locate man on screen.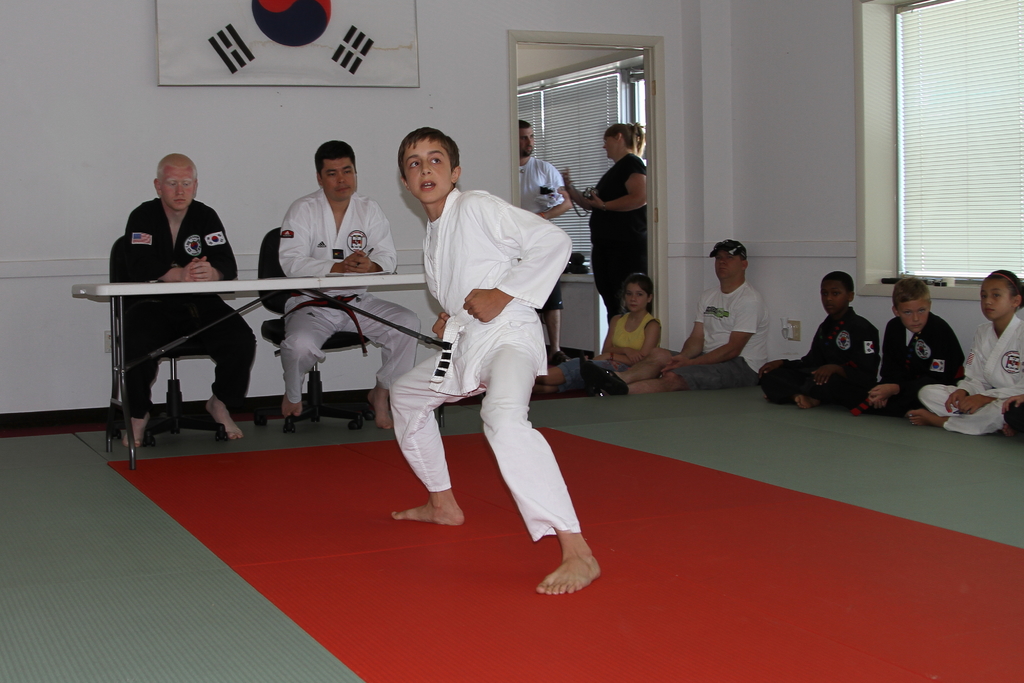
On screen at 582/238/773/399.
